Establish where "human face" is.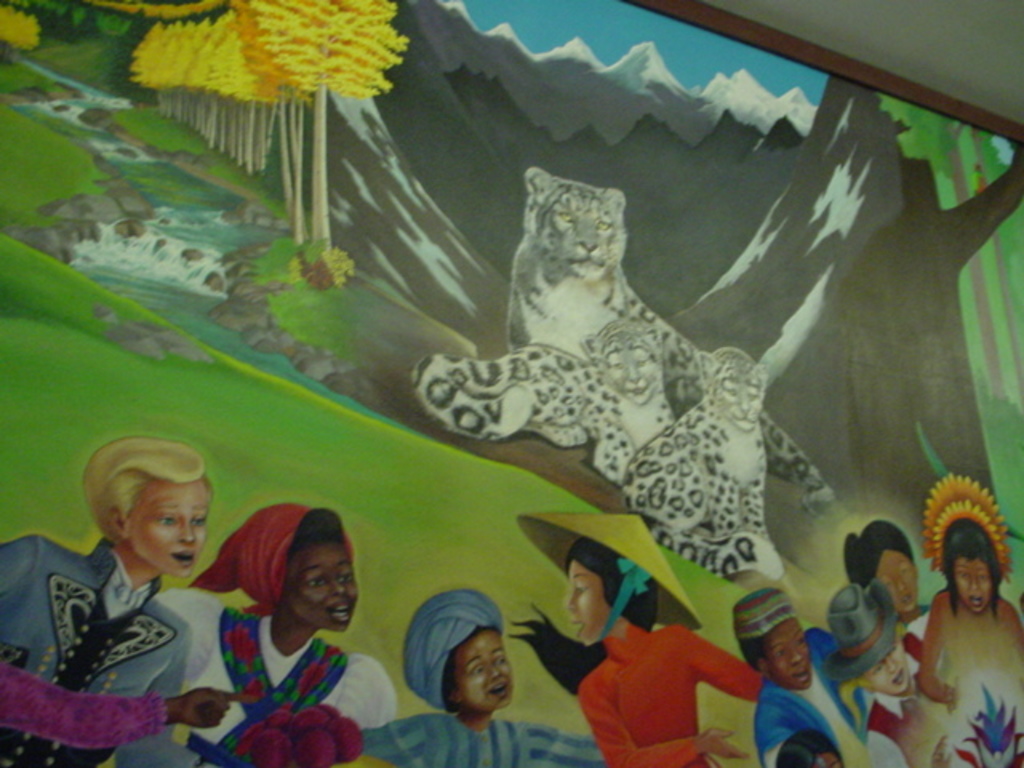
Established at [x1=867, y1=635, x2=909, y2=694].
